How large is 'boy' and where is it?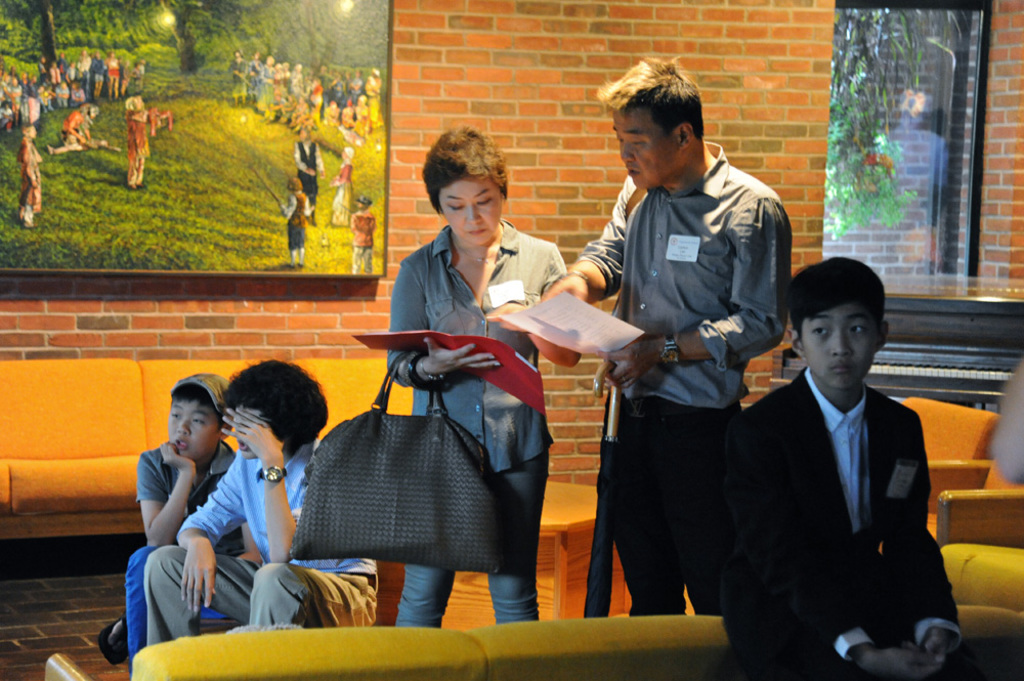
Bounding box: x1=705, y1=255, x2=964, y2=680.
